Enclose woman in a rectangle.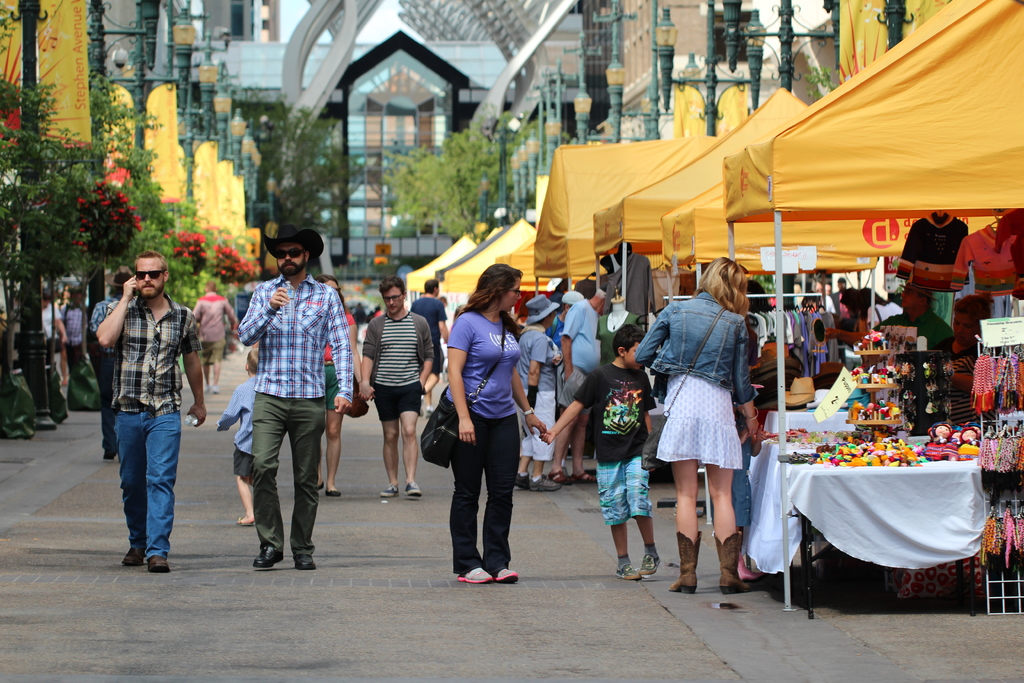
detection(321, 272, 367, 499).
